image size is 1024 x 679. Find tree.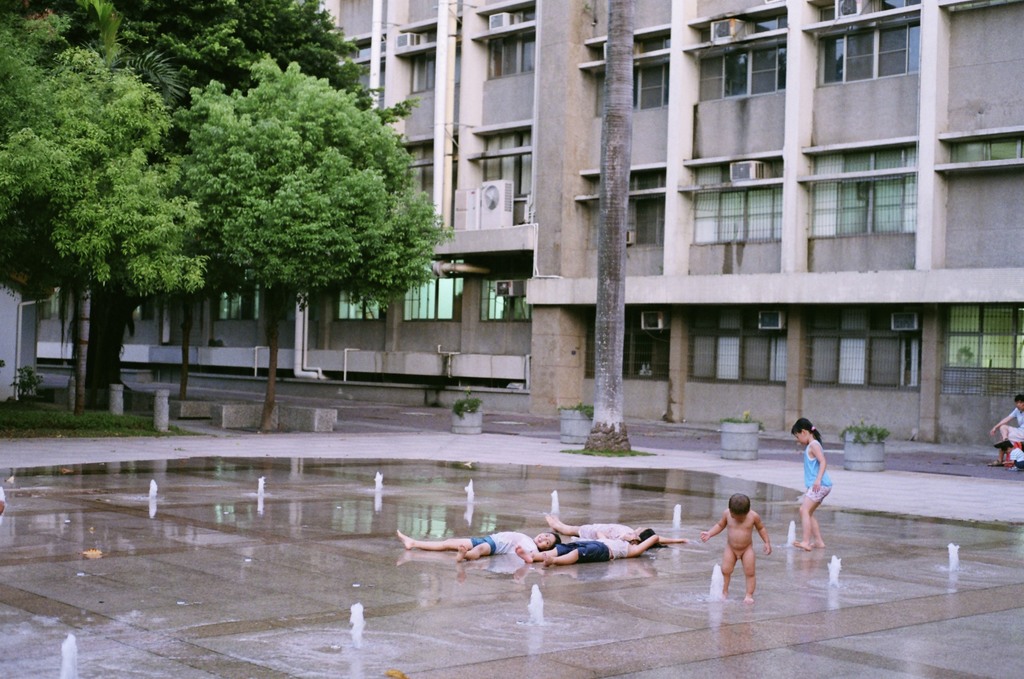
crop(180, 61, 452, 439).
